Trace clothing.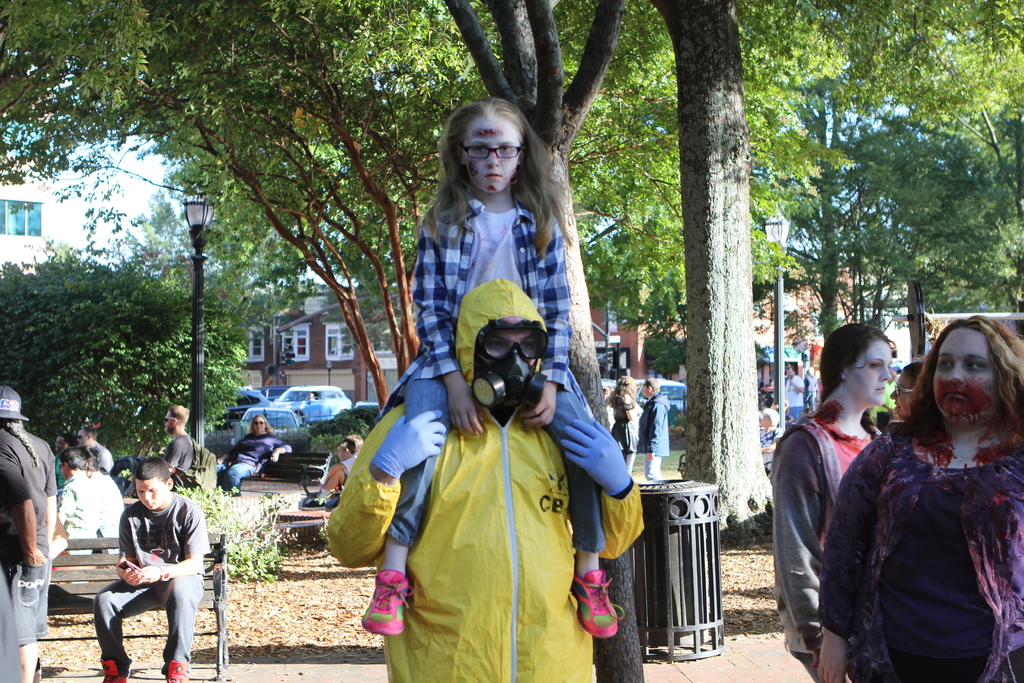
Traced to (x1=94, y1=492, x2=214, y2=676).
